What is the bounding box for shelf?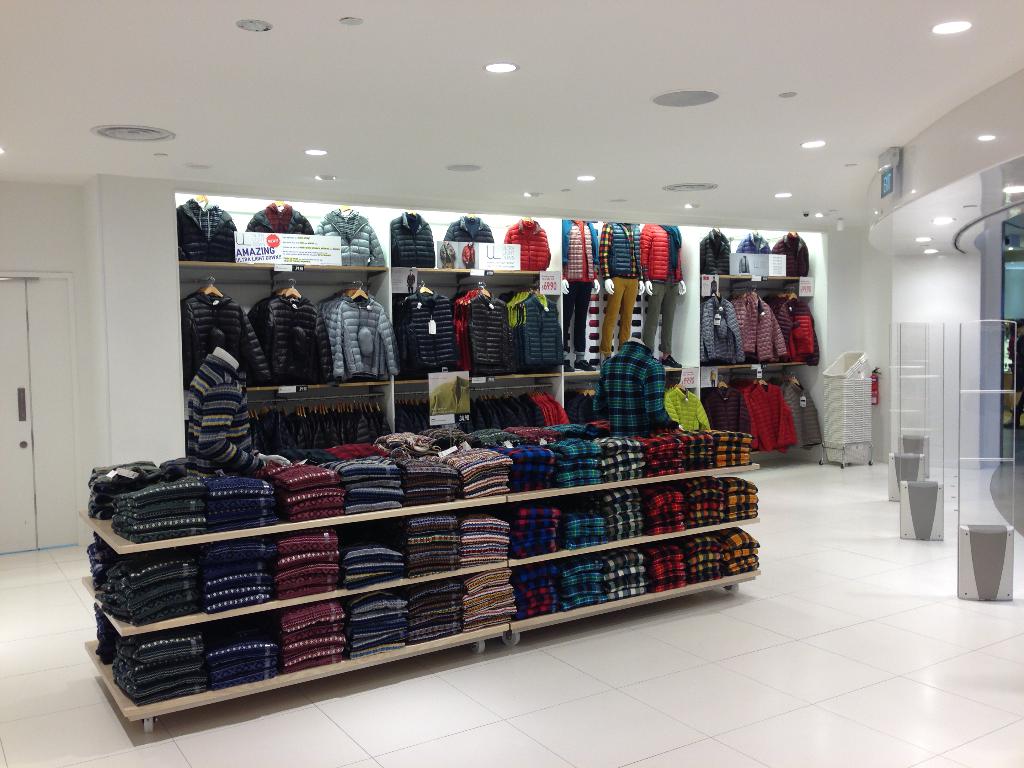
[x1=563, y1=360, x2=698, y2=384].
